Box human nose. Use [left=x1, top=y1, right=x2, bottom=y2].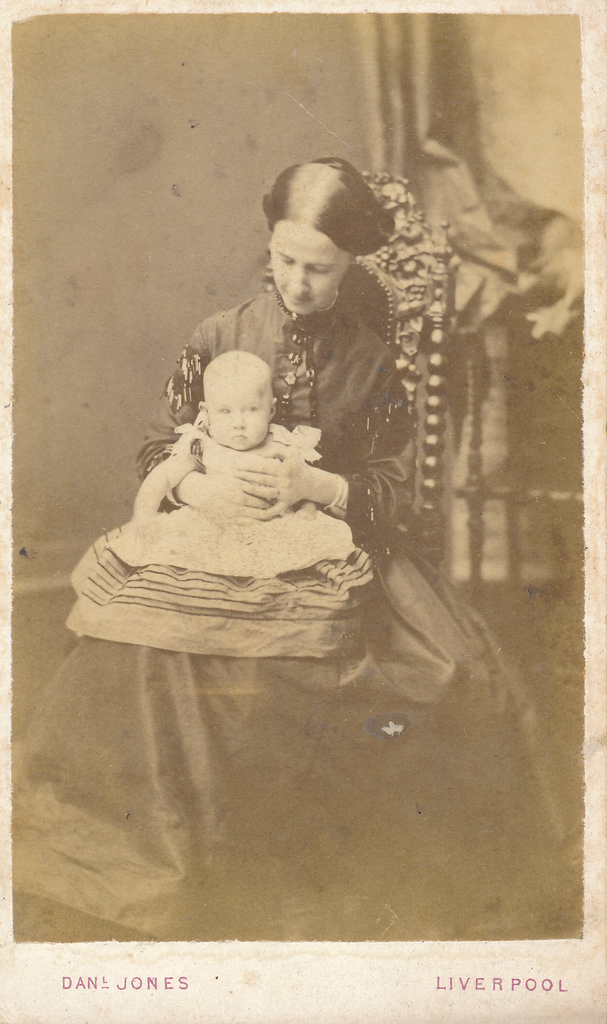
[left=234, top=415, right=243, bottom=428].
